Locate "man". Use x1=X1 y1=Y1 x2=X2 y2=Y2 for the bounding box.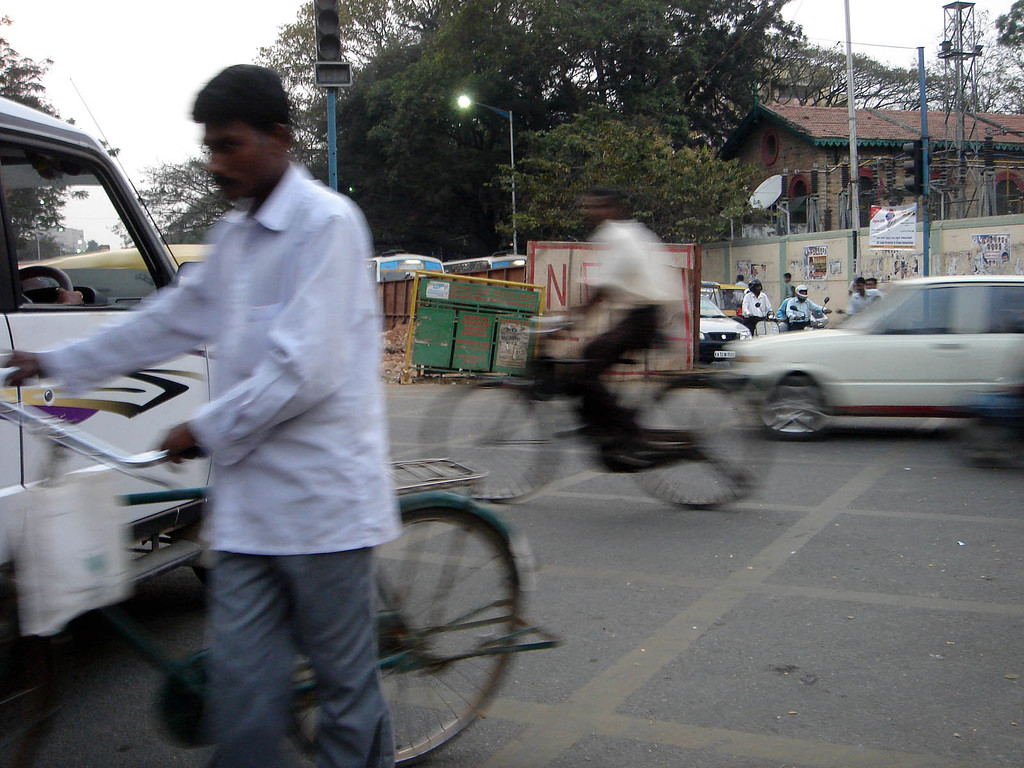
x1=776 y1=295 x2=796 y2=333.
